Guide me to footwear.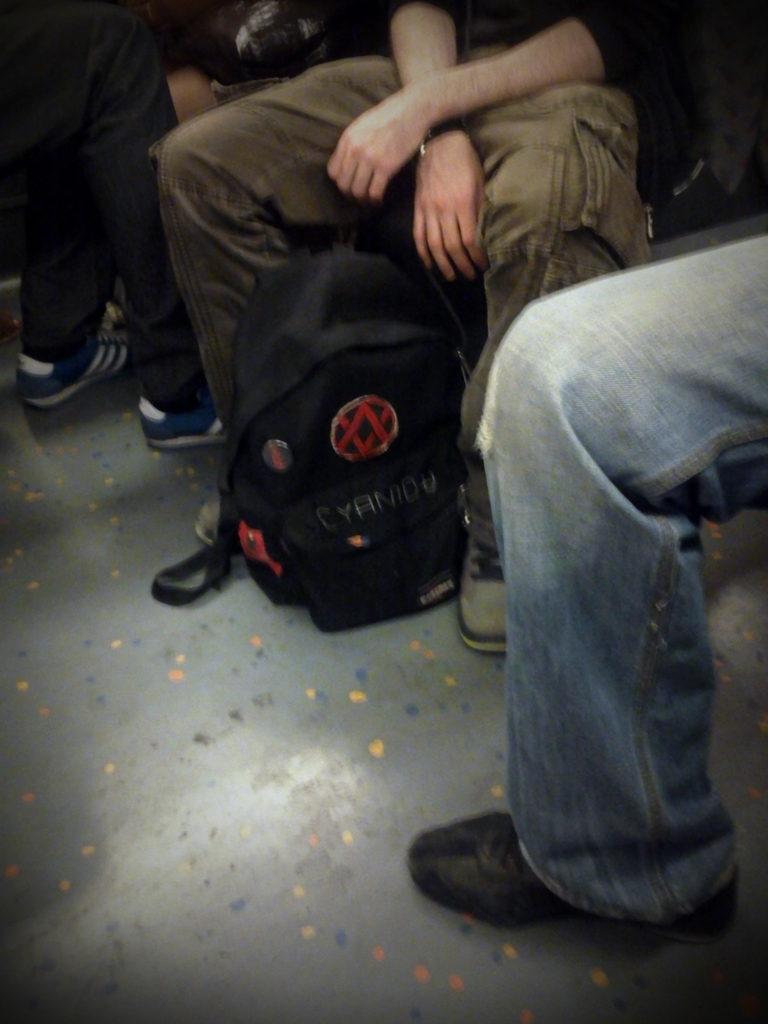
Guidance: bbox(408, 810, 742, 939).
